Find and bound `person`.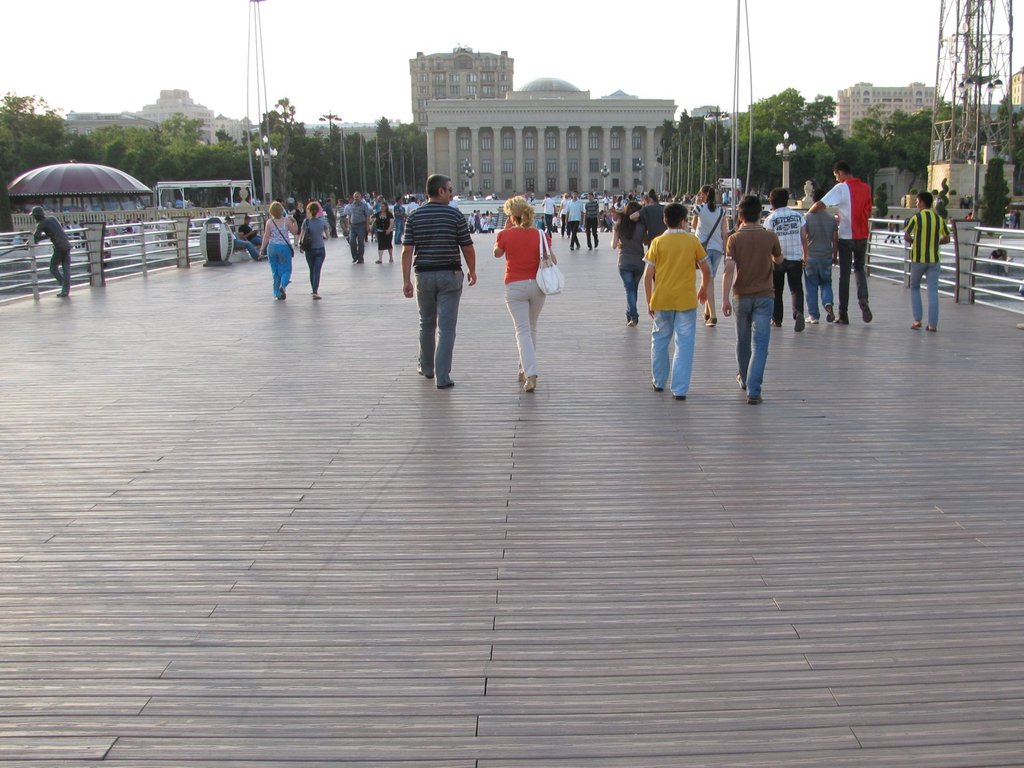
Bound: rect(30, 203, 70, 300).
